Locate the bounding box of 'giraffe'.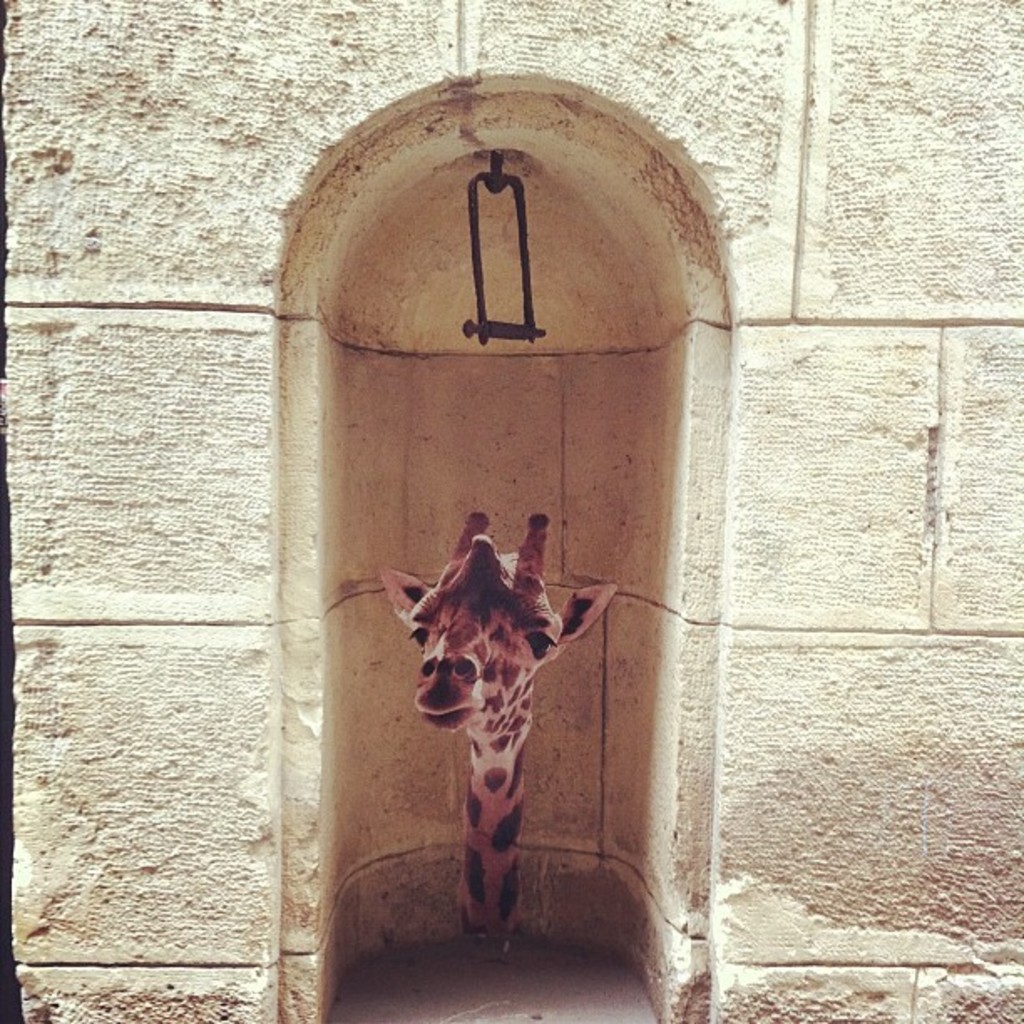
Bounding box: bbox(390, 472, 597, 949).
